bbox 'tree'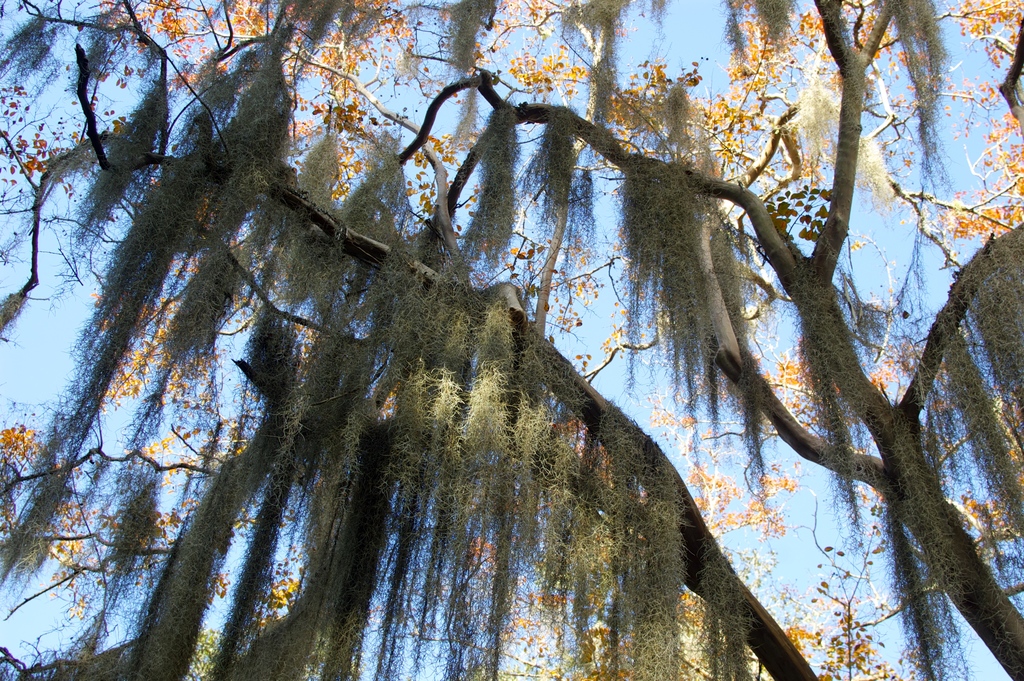
(20, 12, 986, 647)
